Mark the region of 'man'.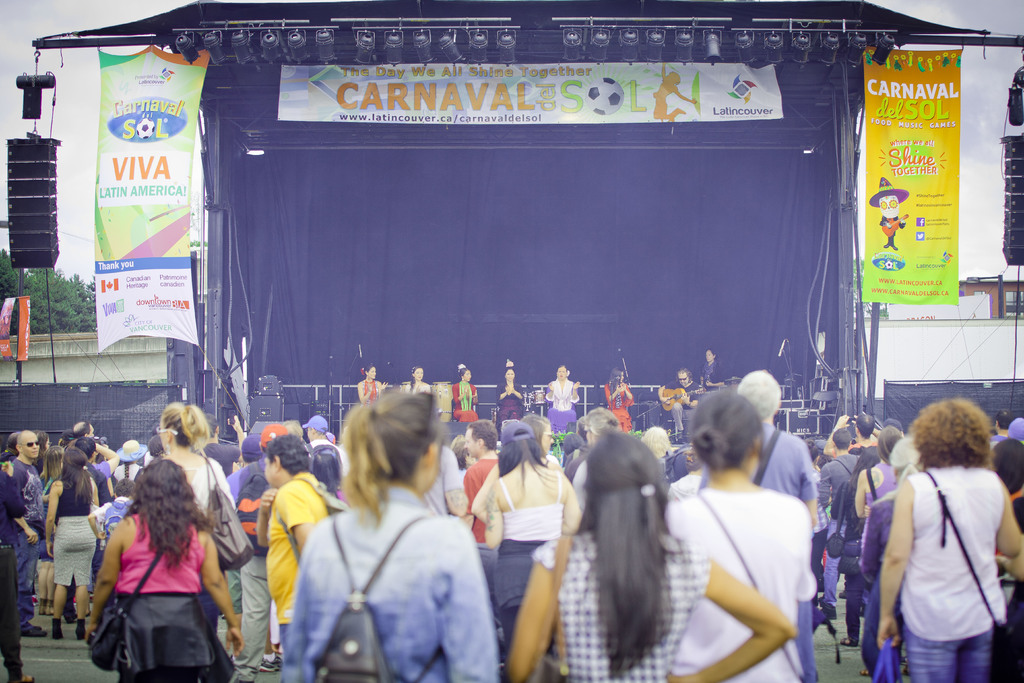
Region: 225, 432, 260, 503.
